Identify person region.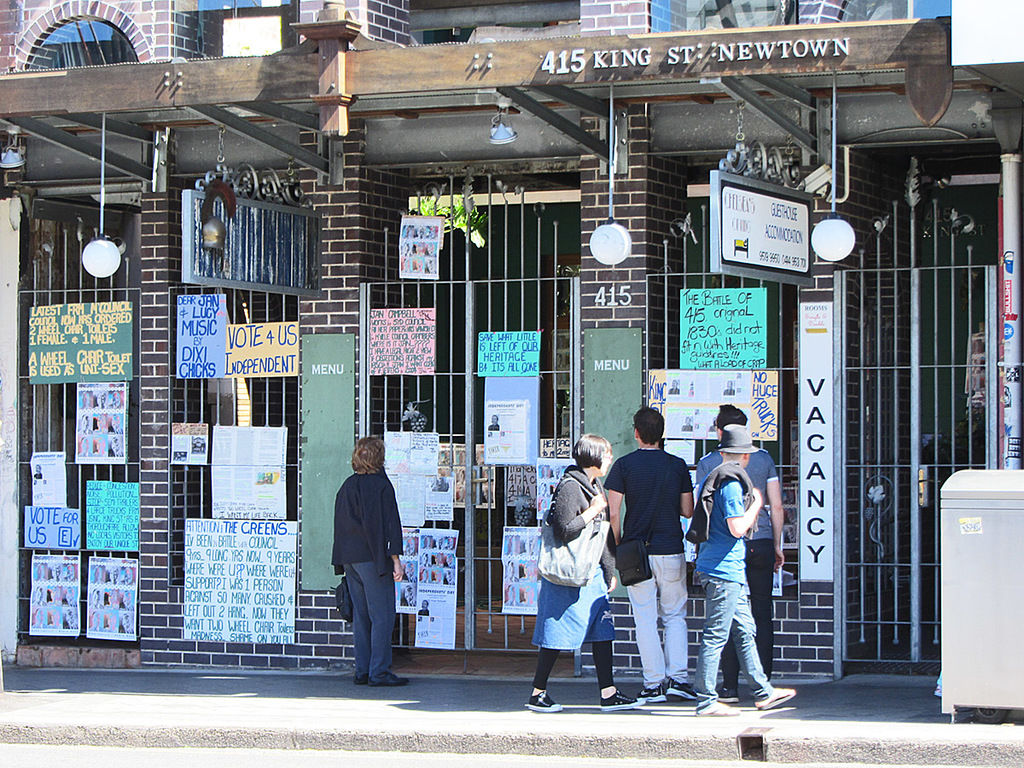
Region: bbox=(701, 422, 800, 713).
